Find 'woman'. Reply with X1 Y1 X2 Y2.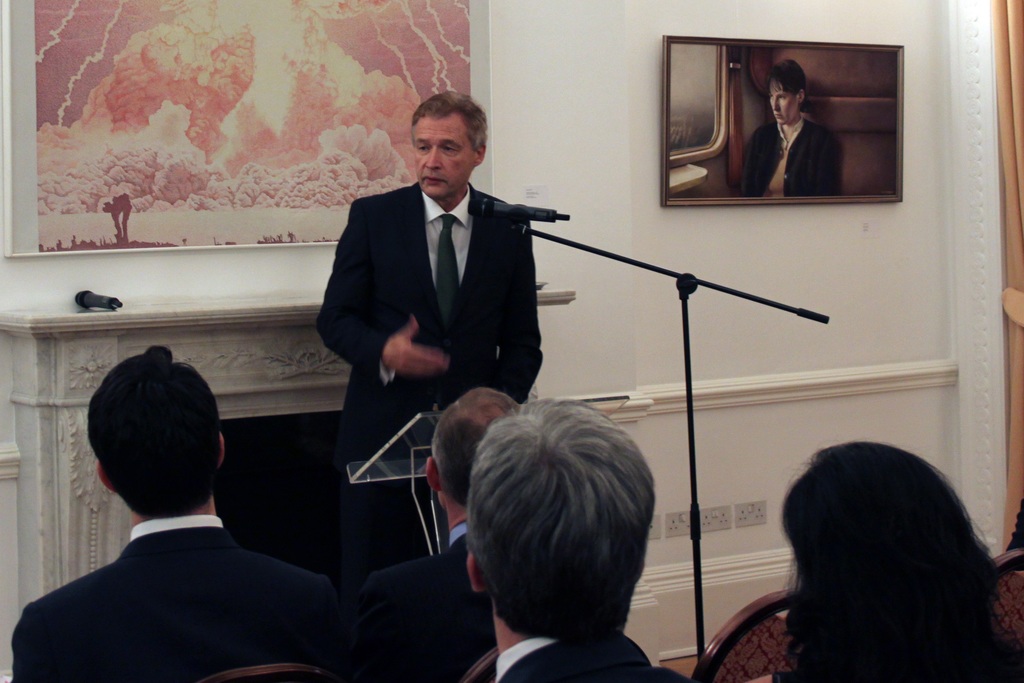
741 58 838 198.
